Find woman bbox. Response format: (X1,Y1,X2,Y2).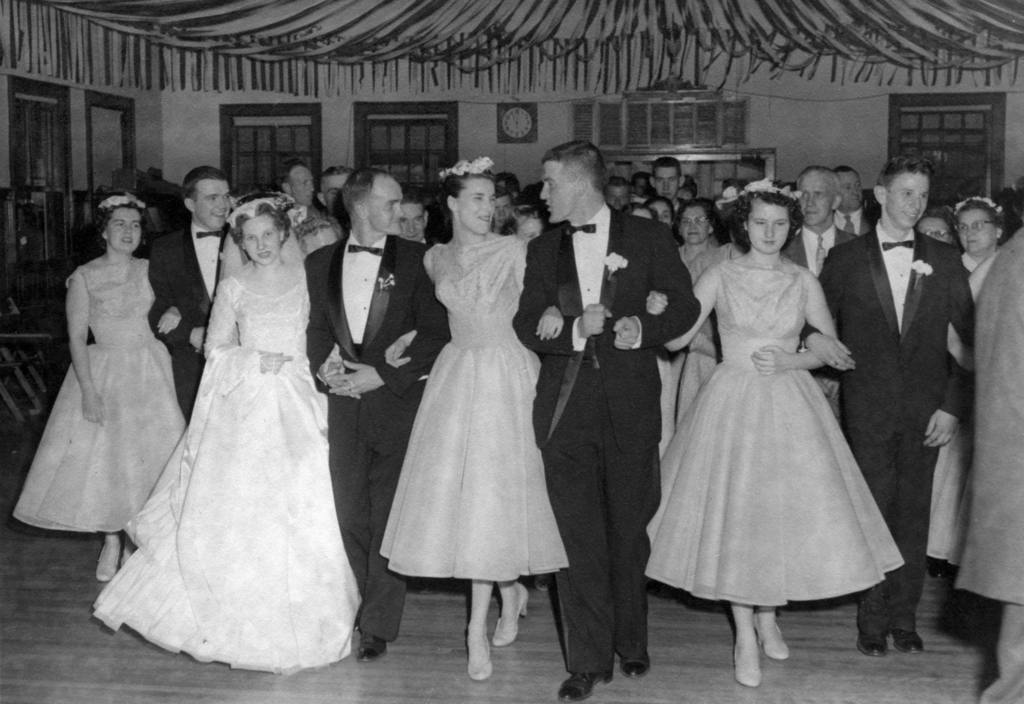
(13,193,182,583).
